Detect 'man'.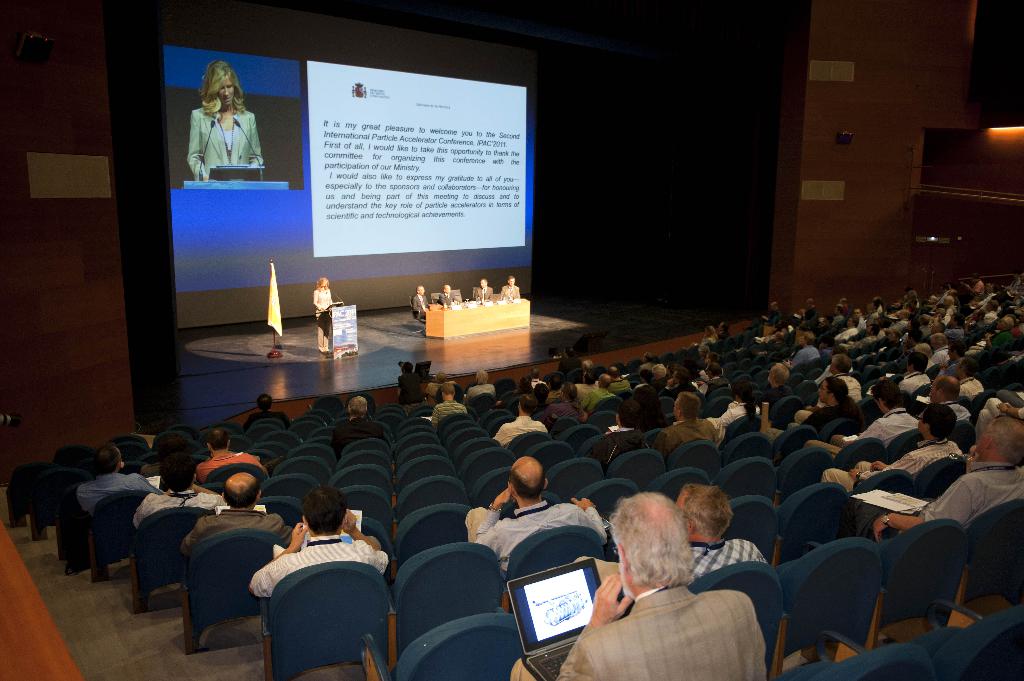
Detected at <region>490, 393, 545, 448</region>.
